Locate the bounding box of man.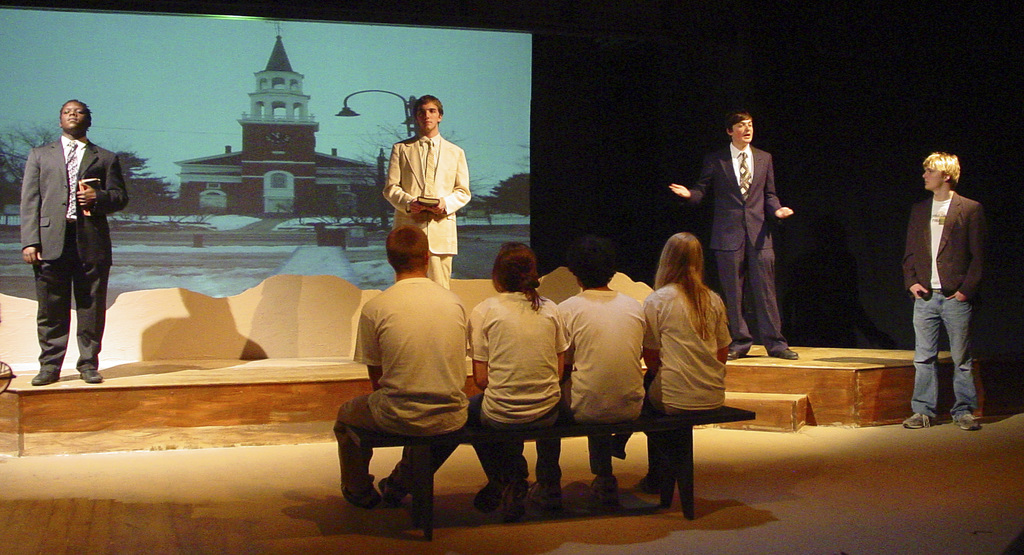
Bounding box: detection(906, 117, 984, 440).
